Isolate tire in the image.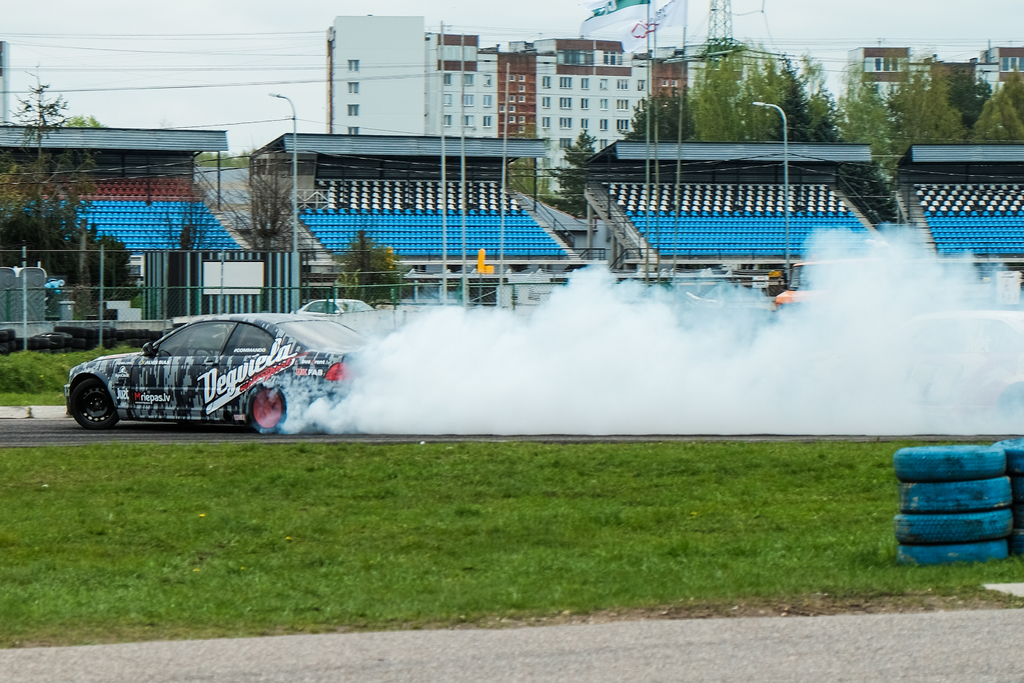
Isolated region: select_region(893, 541, 1006, 562).
